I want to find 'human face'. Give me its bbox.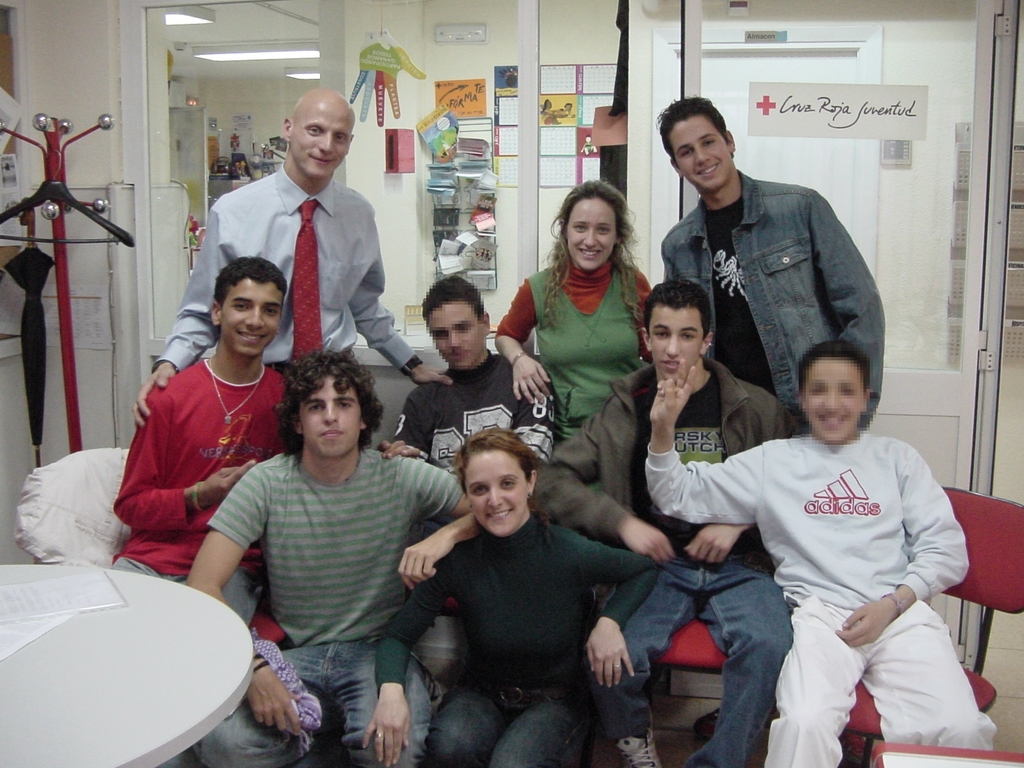
rect(300, 385, 361, 460).
